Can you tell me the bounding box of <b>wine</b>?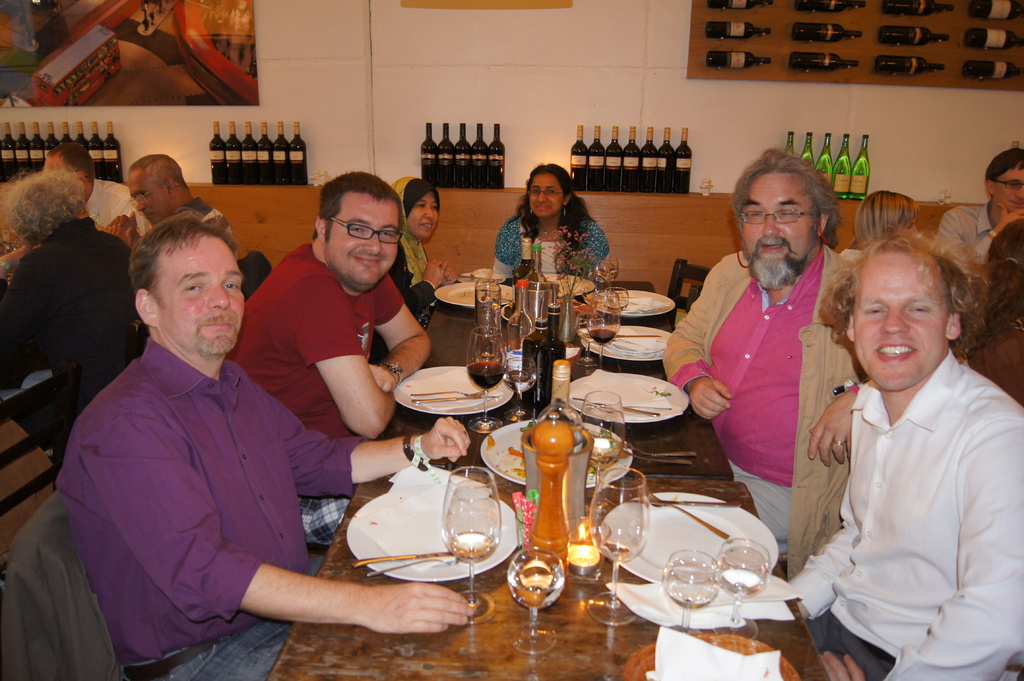
BBox(833, 133, 853, 199).
